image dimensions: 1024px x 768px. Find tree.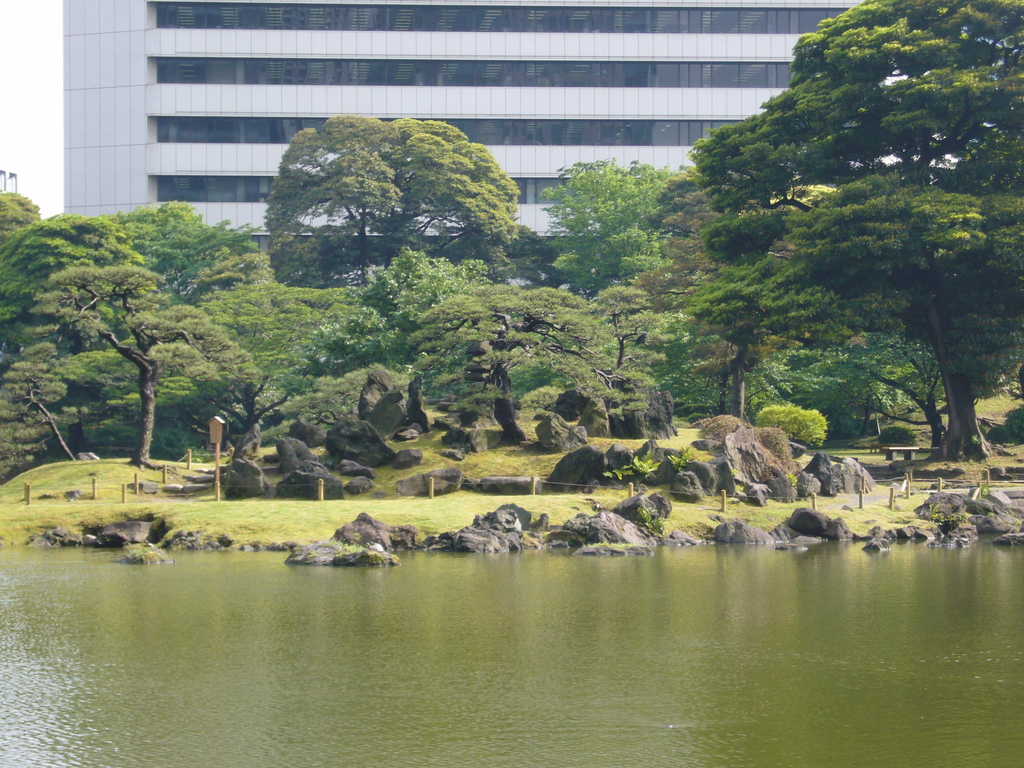
{"x1": 686, "y1": 0, "x2": 1023, "y2": 458}.
